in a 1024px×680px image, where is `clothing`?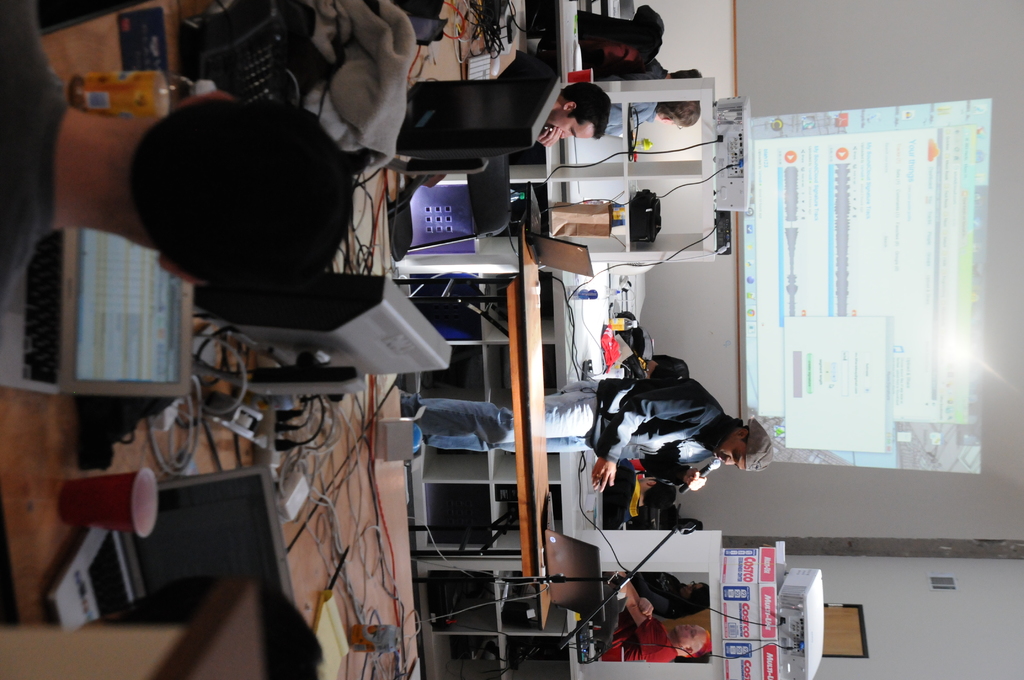
l=609, t=103, r=660, b=128.
